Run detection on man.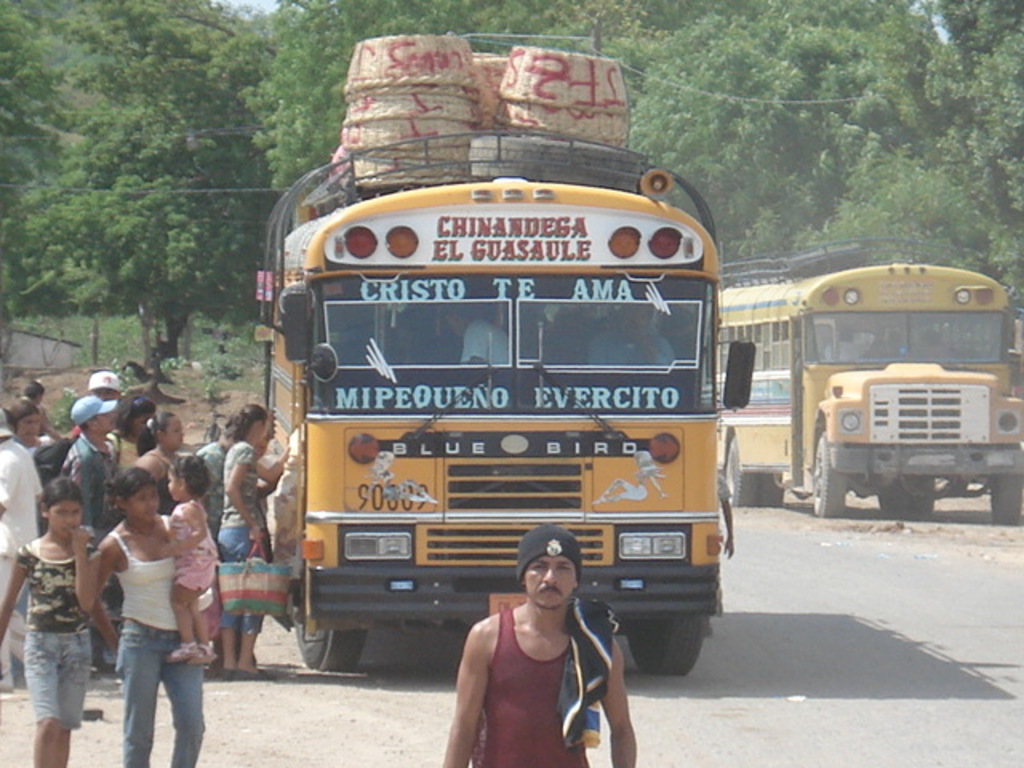
Result: 443, 526, 637, 766.
